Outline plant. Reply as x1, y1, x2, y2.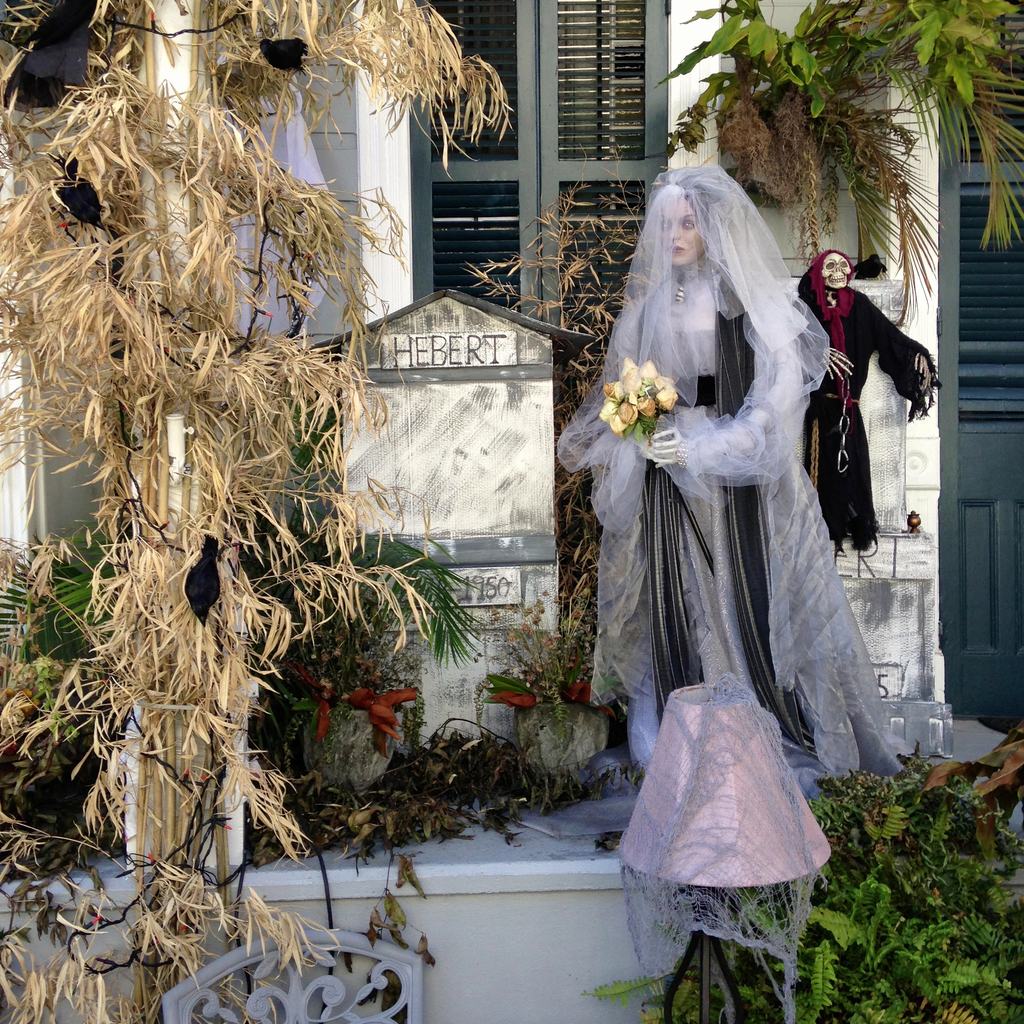
455, 147, 649, 612.
